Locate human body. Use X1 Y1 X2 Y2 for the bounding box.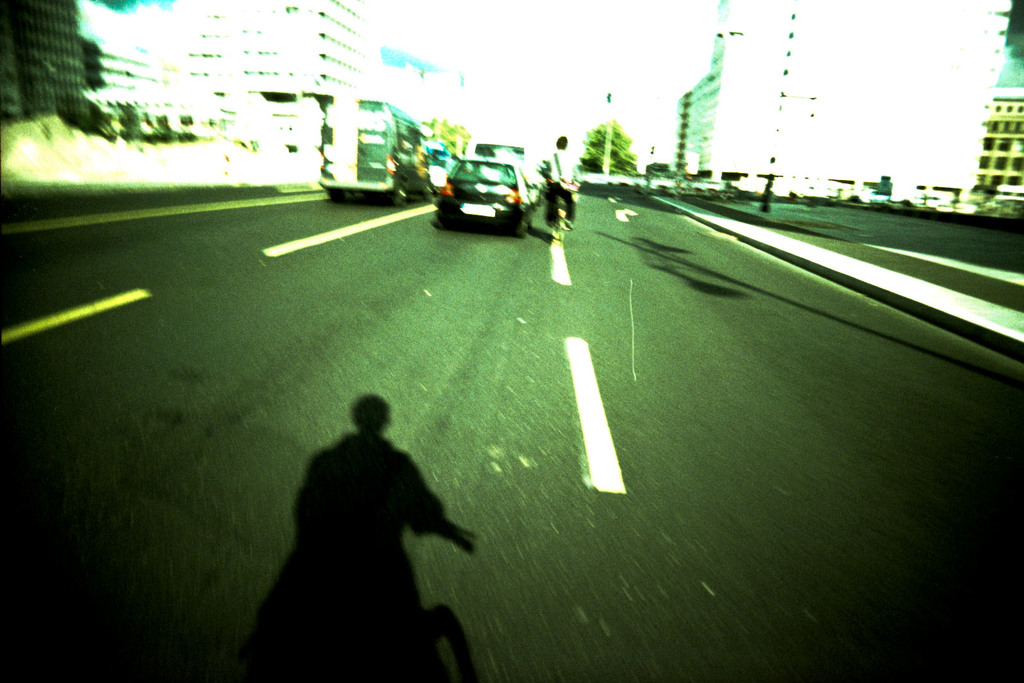
540 154 582 235.
